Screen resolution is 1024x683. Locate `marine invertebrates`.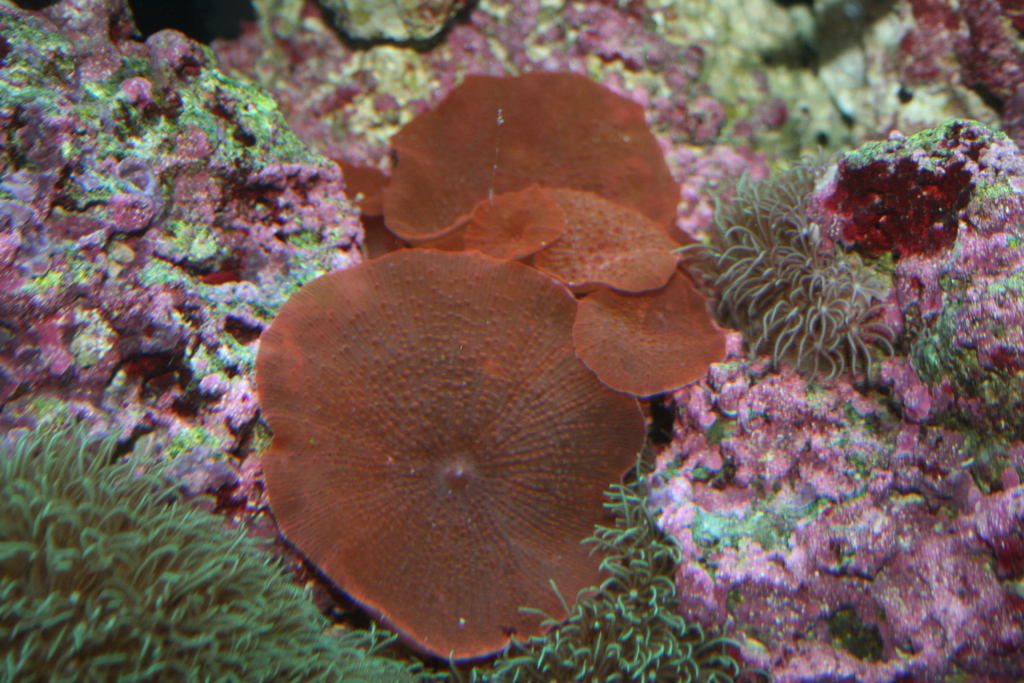
(684, 147, 956, 409).
